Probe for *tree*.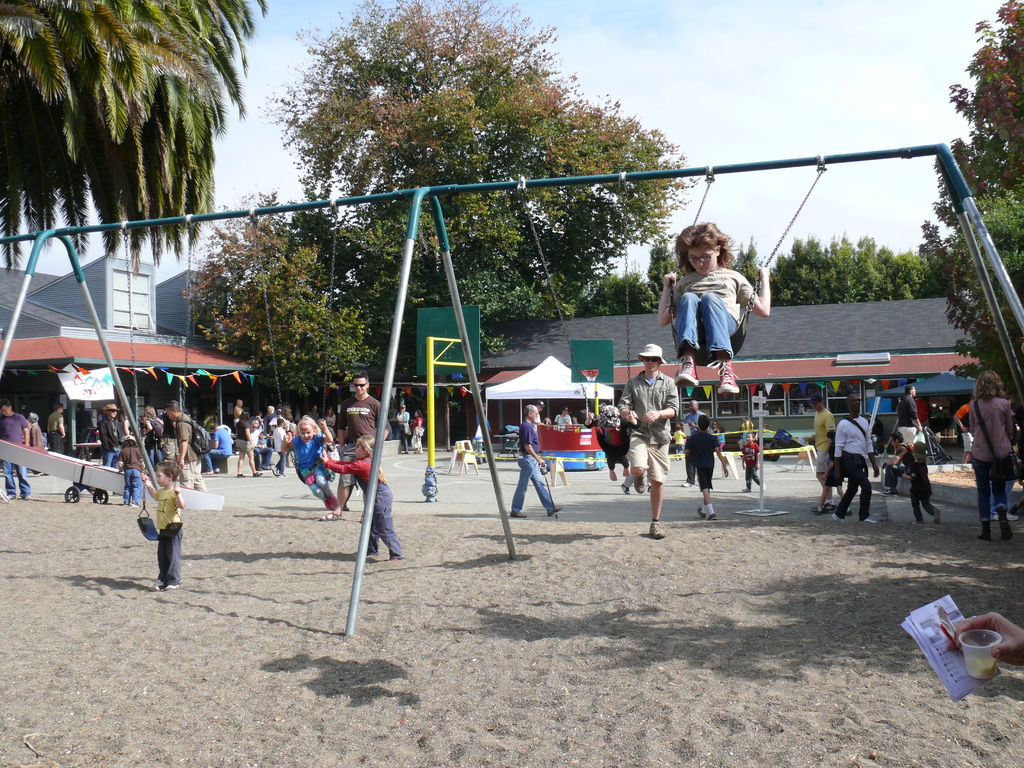
Probe result: 191, 185, 416, 427.
